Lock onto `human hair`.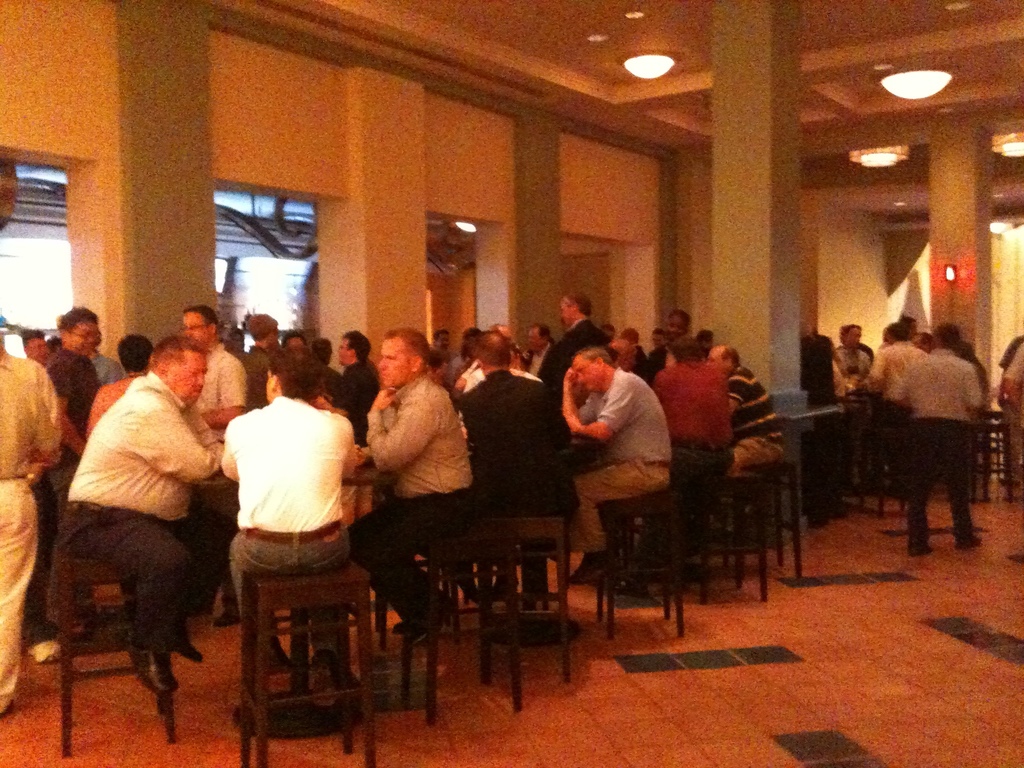
Locked: 933,326,954,349.
